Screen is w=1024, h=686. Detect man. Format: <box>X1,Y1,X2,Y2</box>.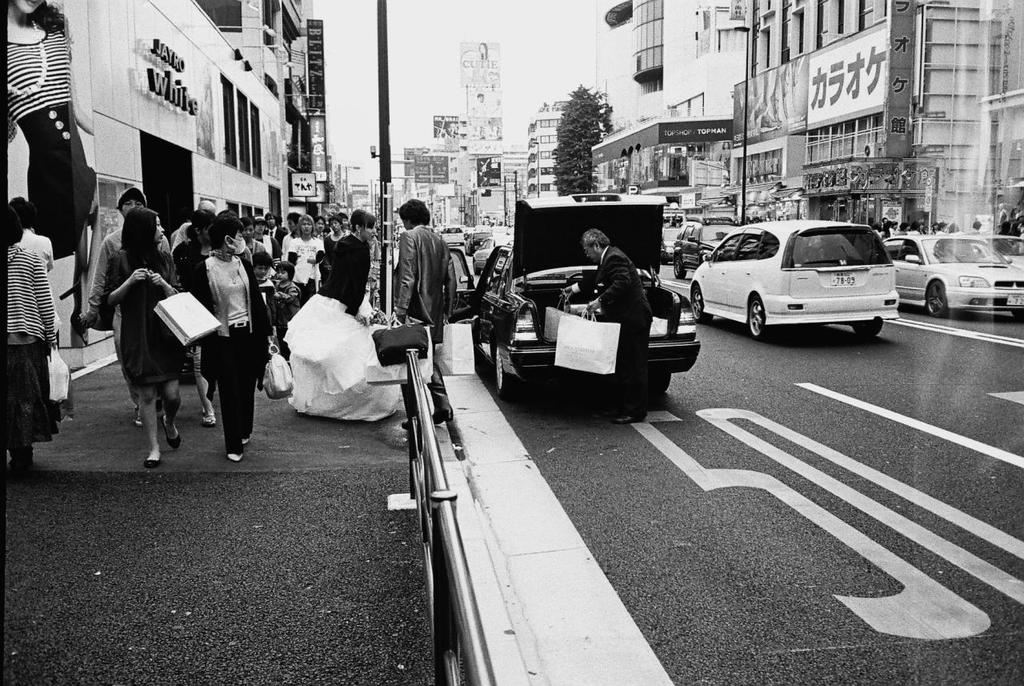
<box>562,227,655,421</box>.
